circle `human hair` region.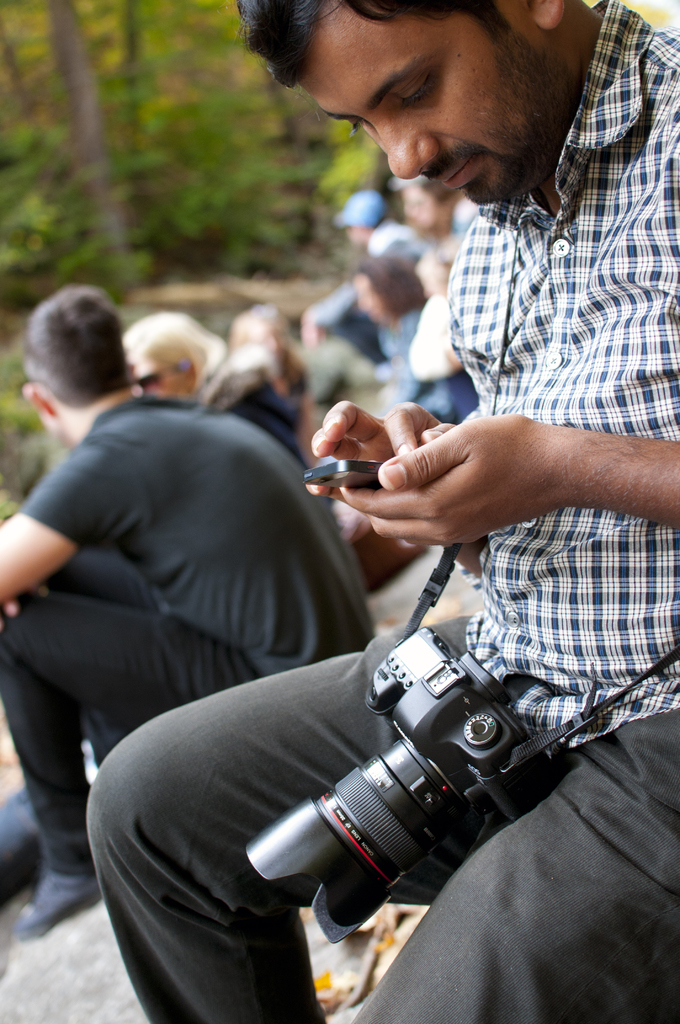
Region: Rect(355, 252, 427, 323).
